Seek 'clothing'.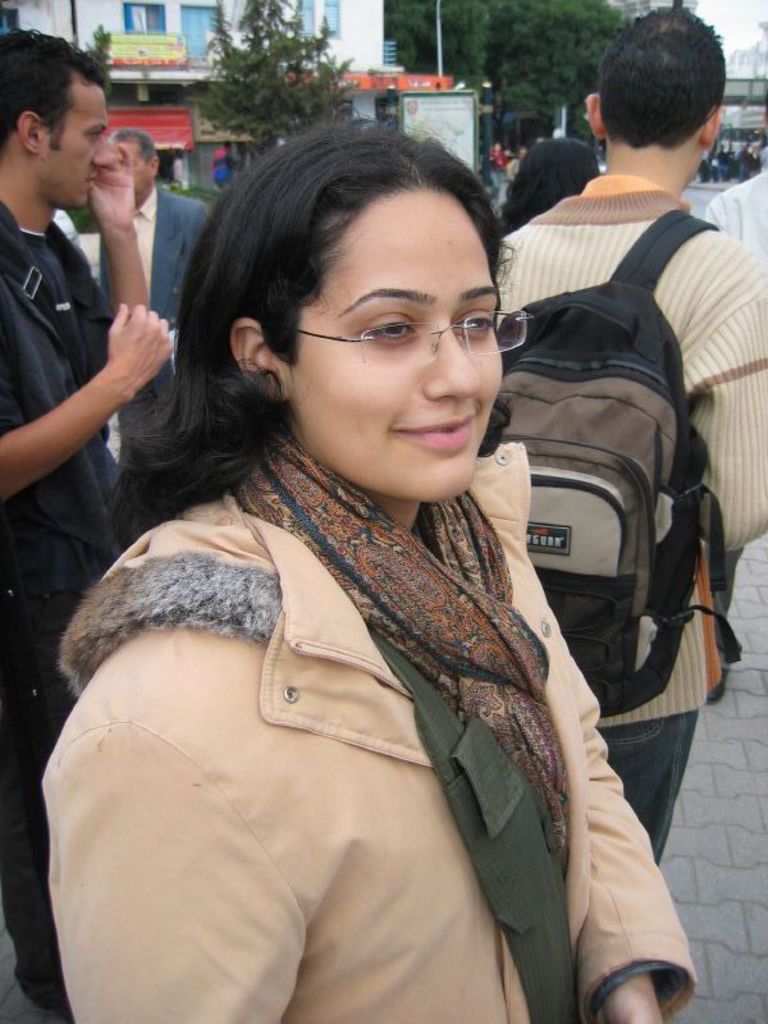
0, 204, 172, 1019.
